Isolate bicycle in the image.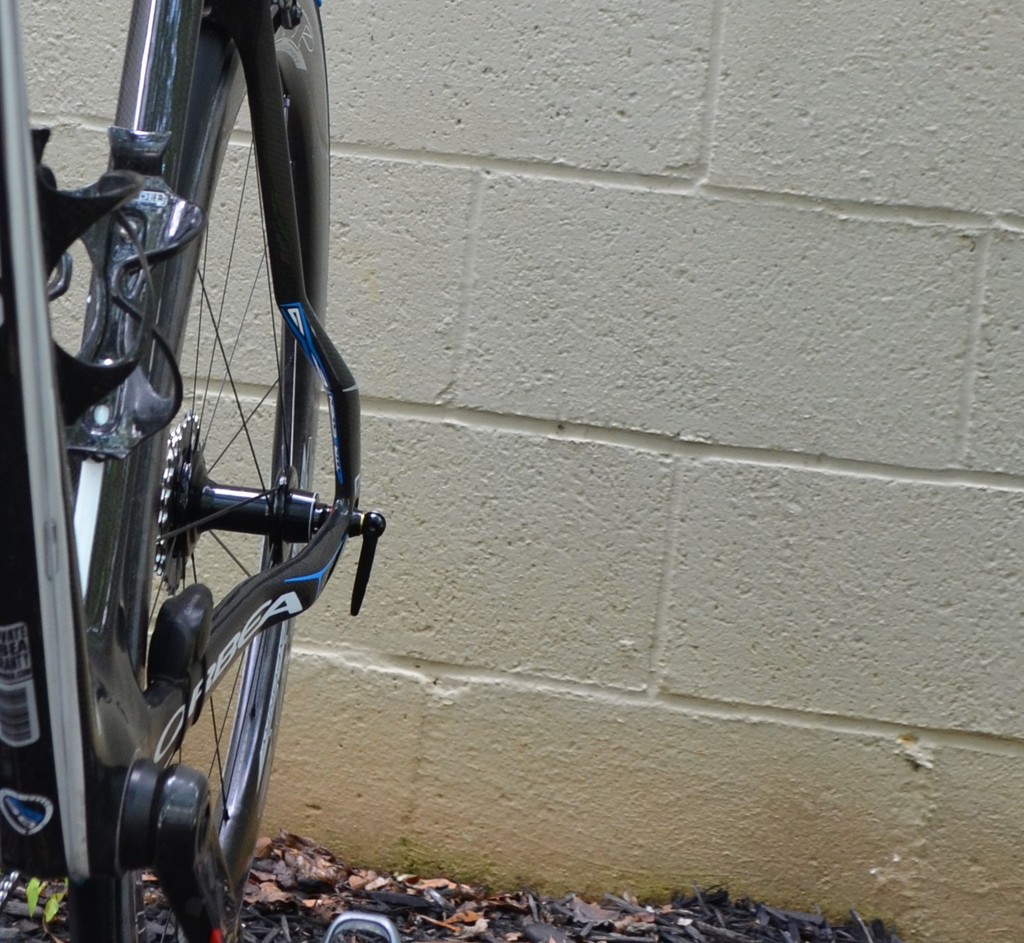
Isolated region: 8 0 391 942.
